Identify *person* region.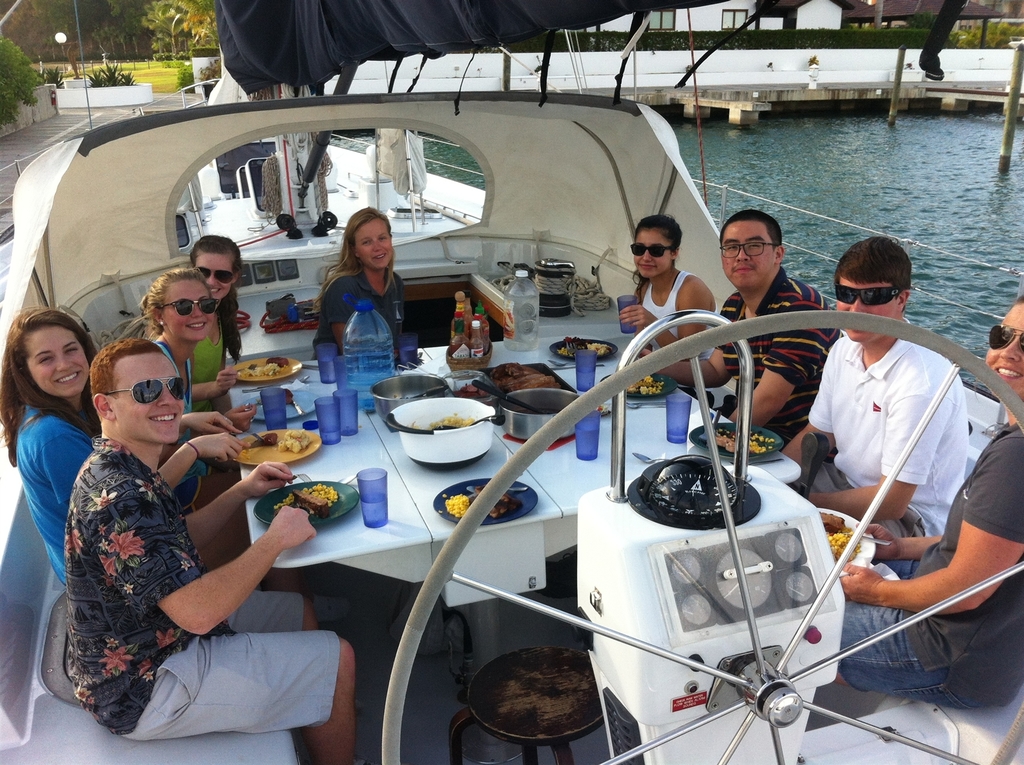
Region: (left=72, top=331, right=362, bottom=764).
